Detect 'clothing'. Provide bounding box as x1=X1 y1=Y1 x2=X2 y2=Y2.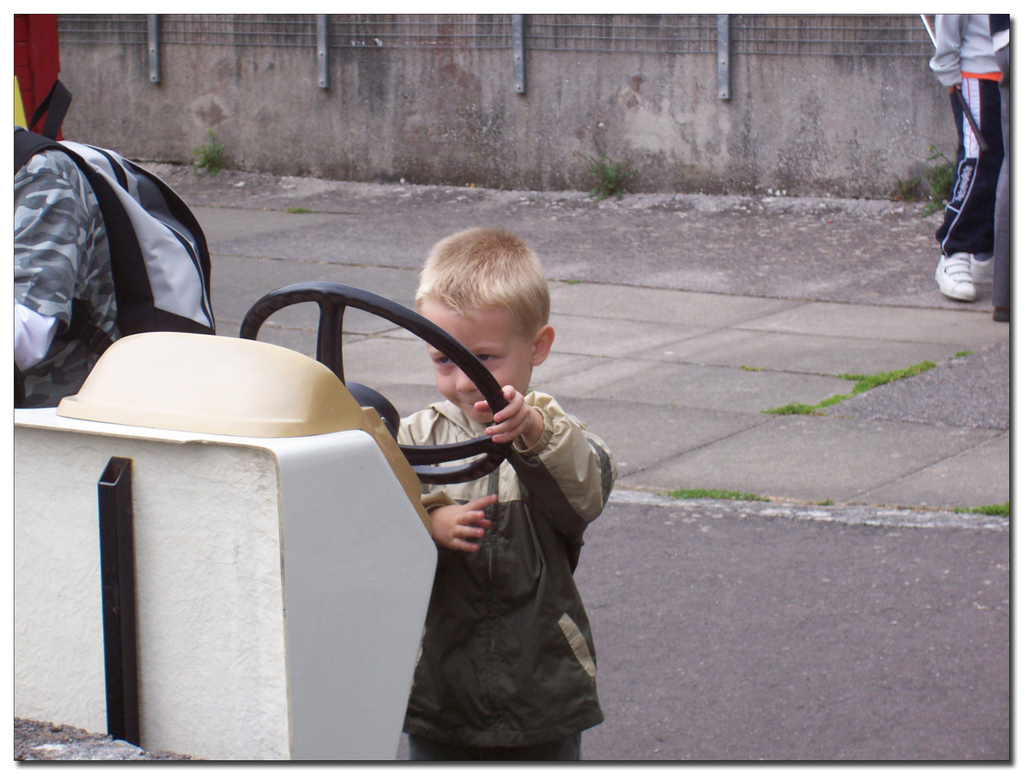
x1=929 y1=12 x2=1005 y2=259.
